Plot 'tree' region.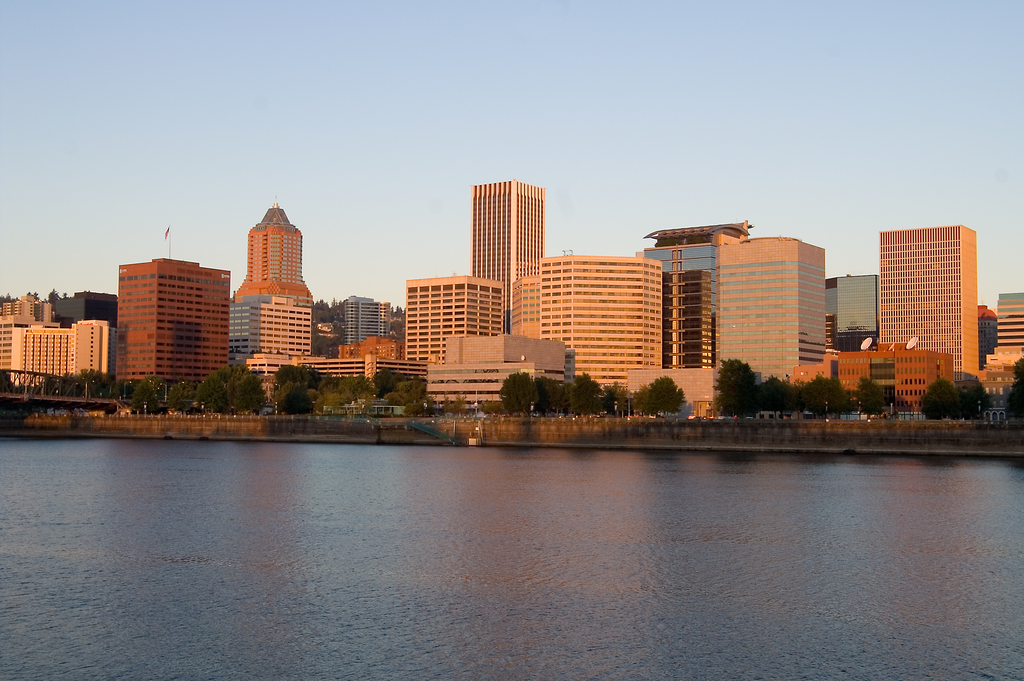
Plotted at x1=753 y1=372 x2=794 y2=418.
